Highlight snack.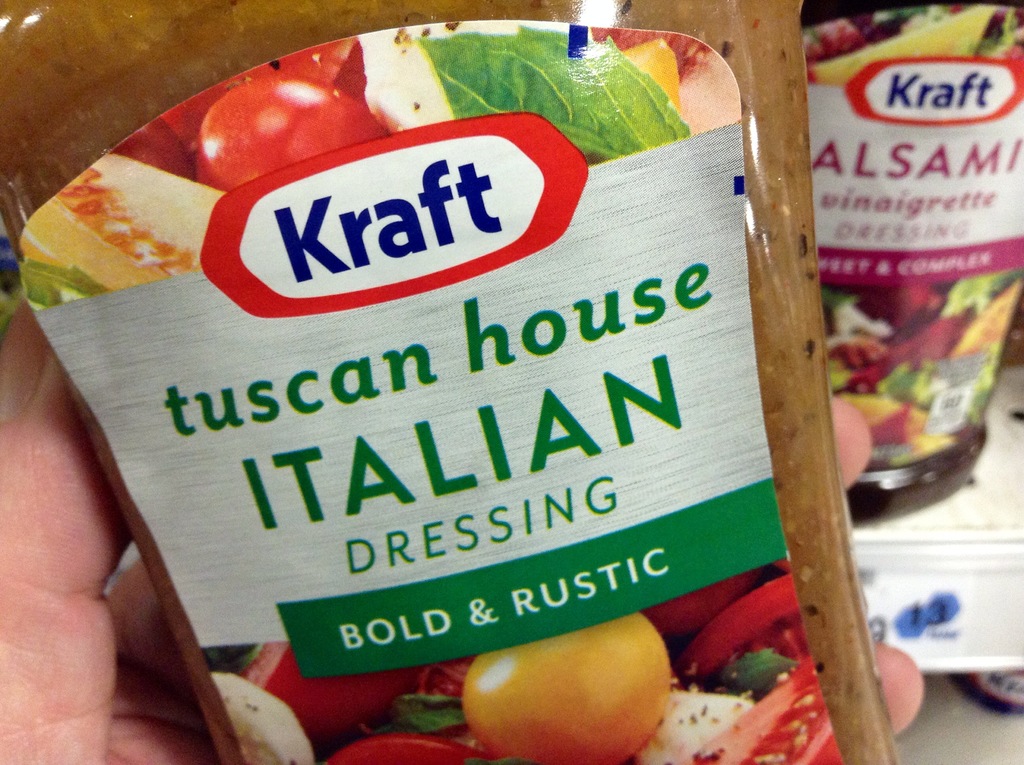
Highlighted region: bbox(3, 10, 884, 764).
